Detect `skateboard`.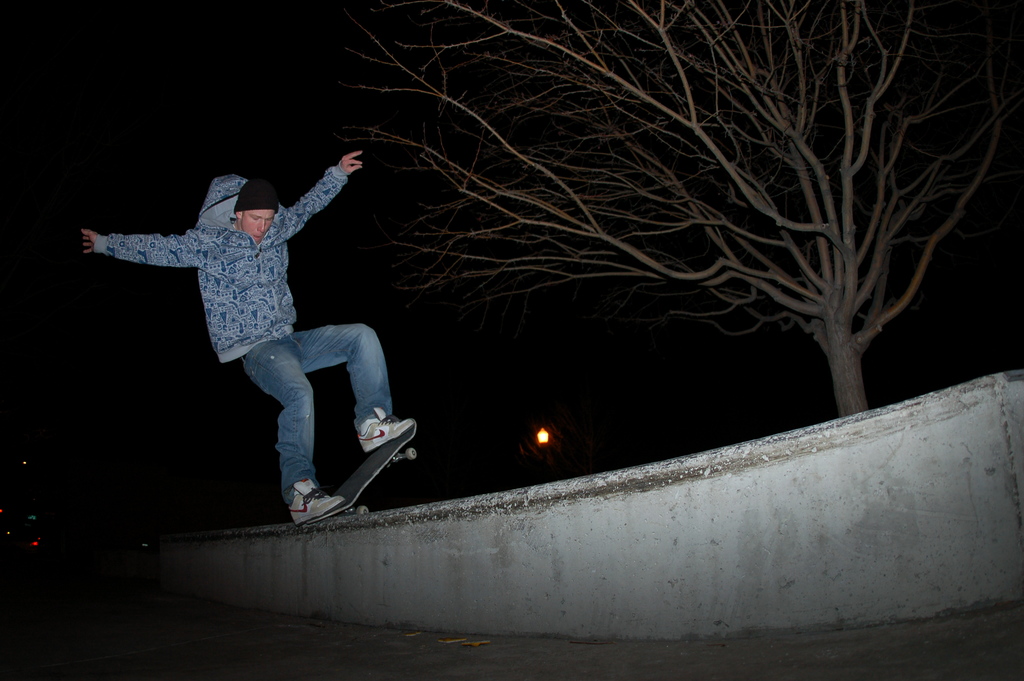
Detected at {"left": 280, "top": 396, "right": 420, "bottom": 526}.
